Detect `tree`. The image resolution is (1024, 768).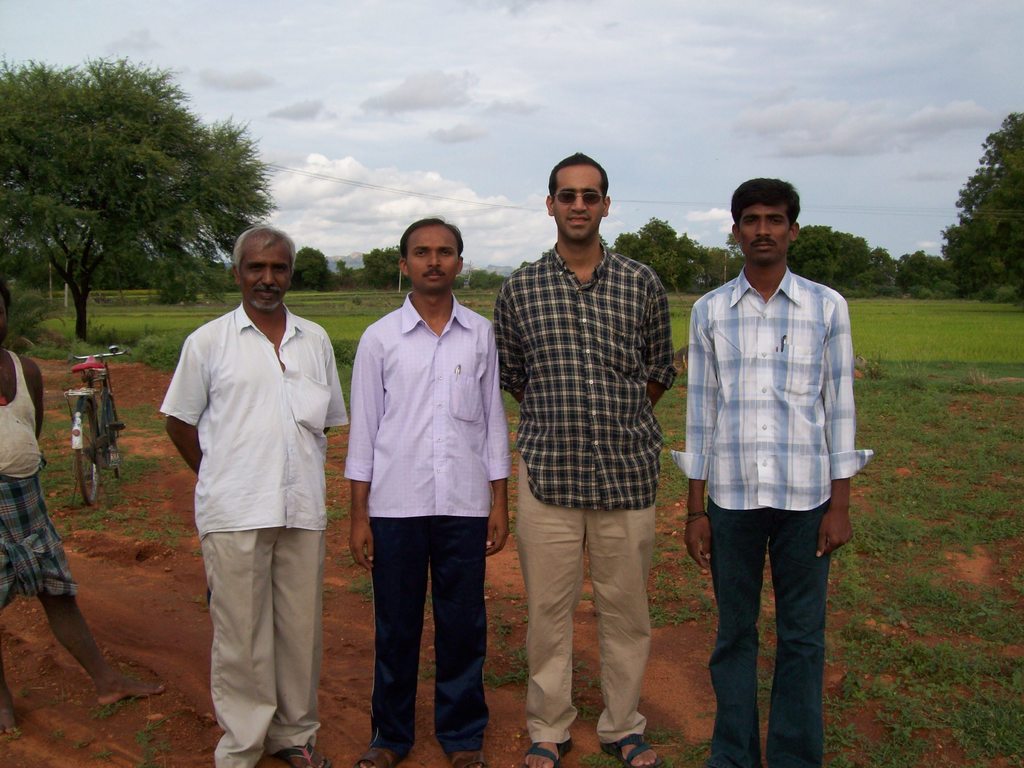
(left=297, top=236, right=344, bottom=291).
